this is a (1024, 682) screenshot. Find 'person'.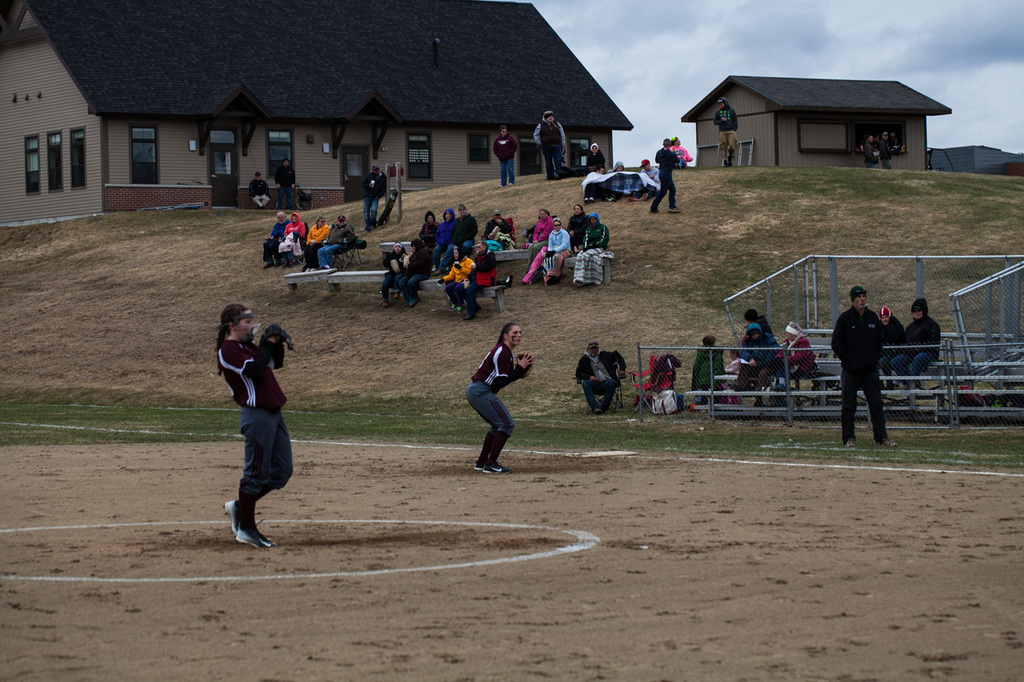
Bounding box: (left=694, top=332, right=718, bottom=397).
